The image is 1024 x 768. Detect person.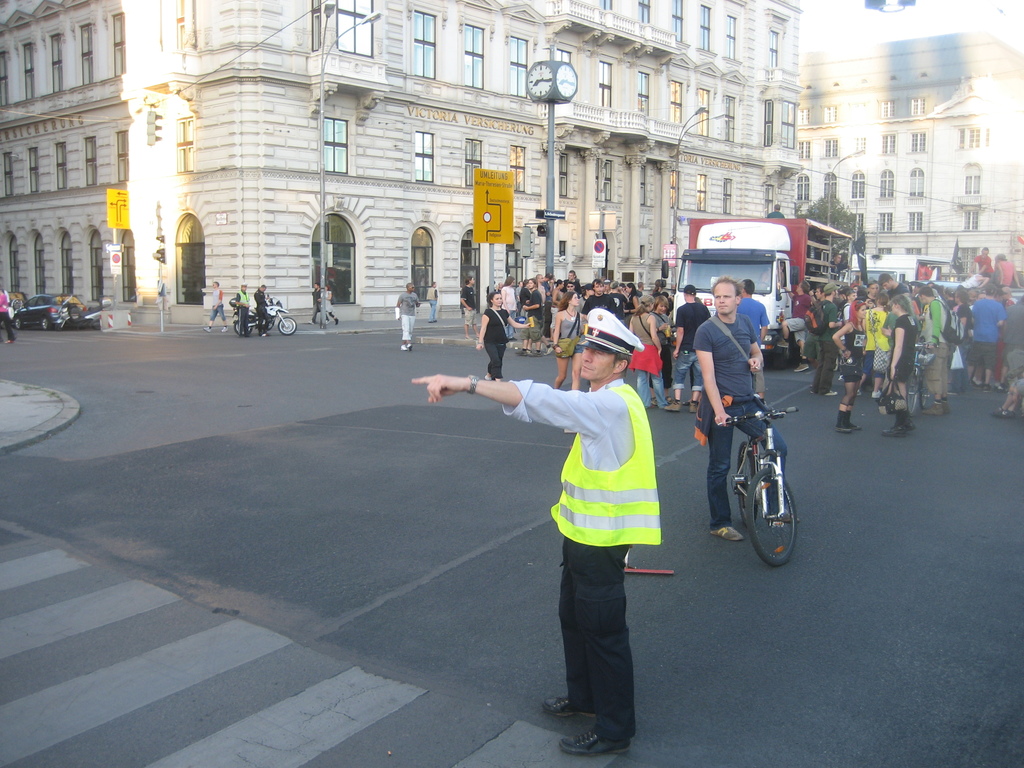
Detection: [848, 287, 895, 400].
